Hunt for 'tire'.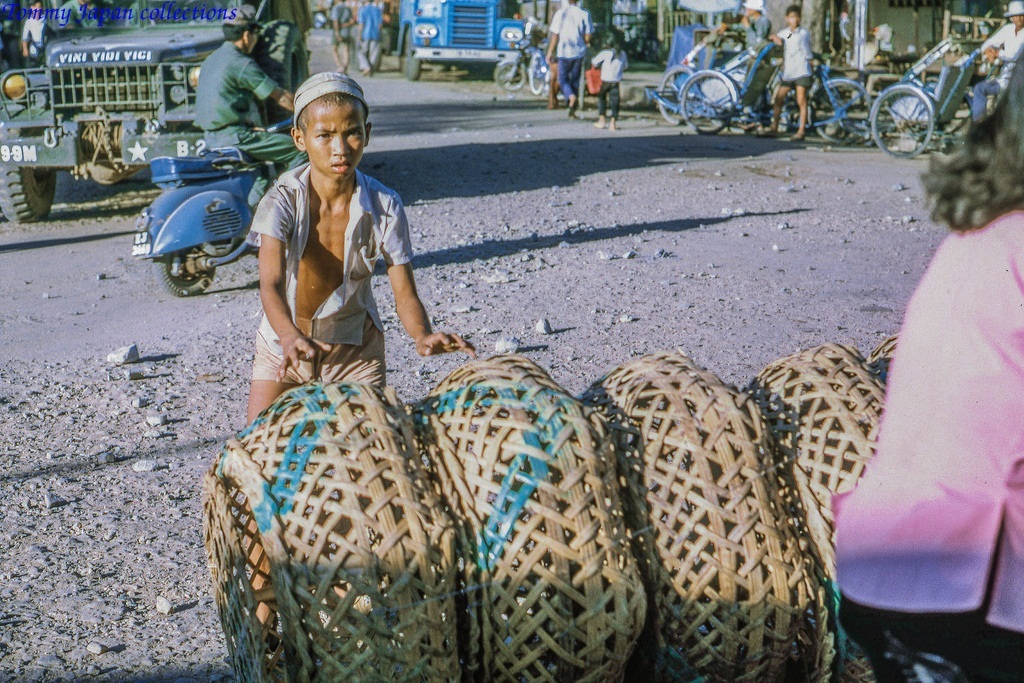
Hunted down at <box>797,77,874,145</box>.
